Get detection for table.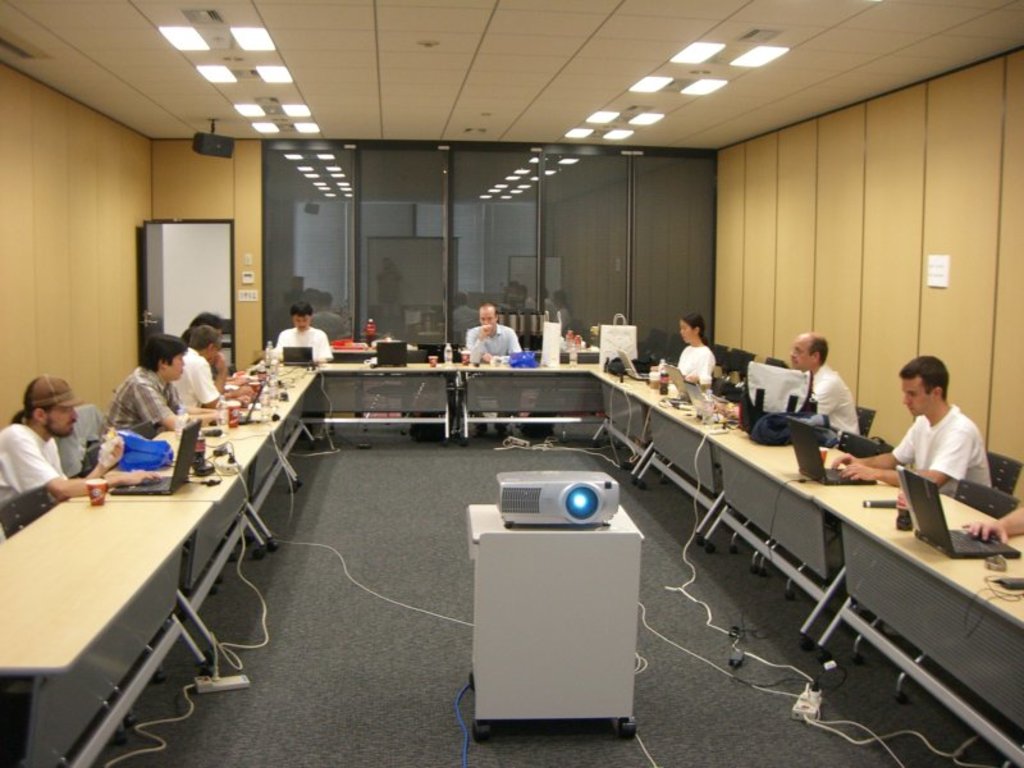
Detection: left=815, top=475, right=1023, bottom=767.
